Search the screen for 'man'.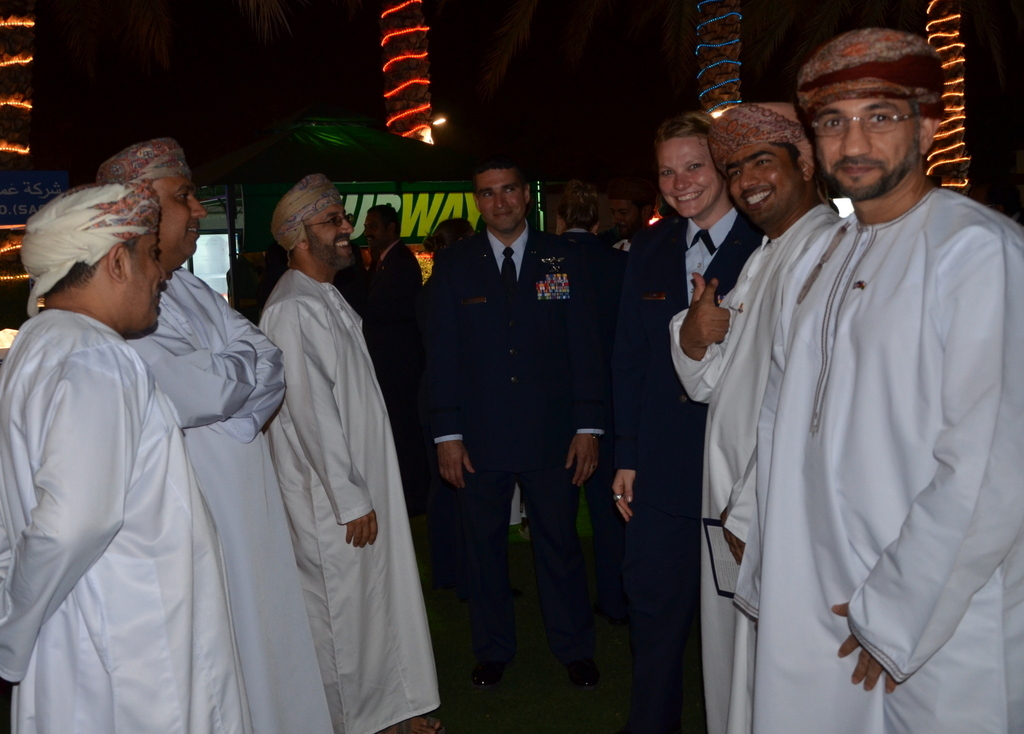
Found at select_region(669, 102, 846, 733).
